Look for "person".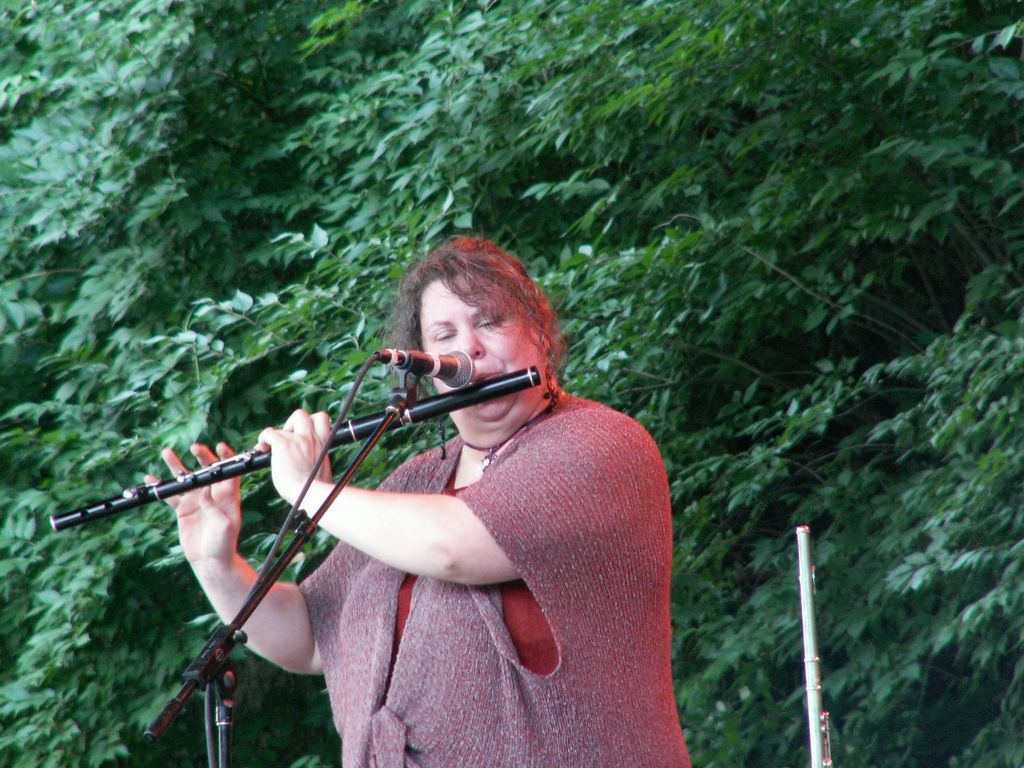
Found: l=148, t=231, r=703, b=767.
